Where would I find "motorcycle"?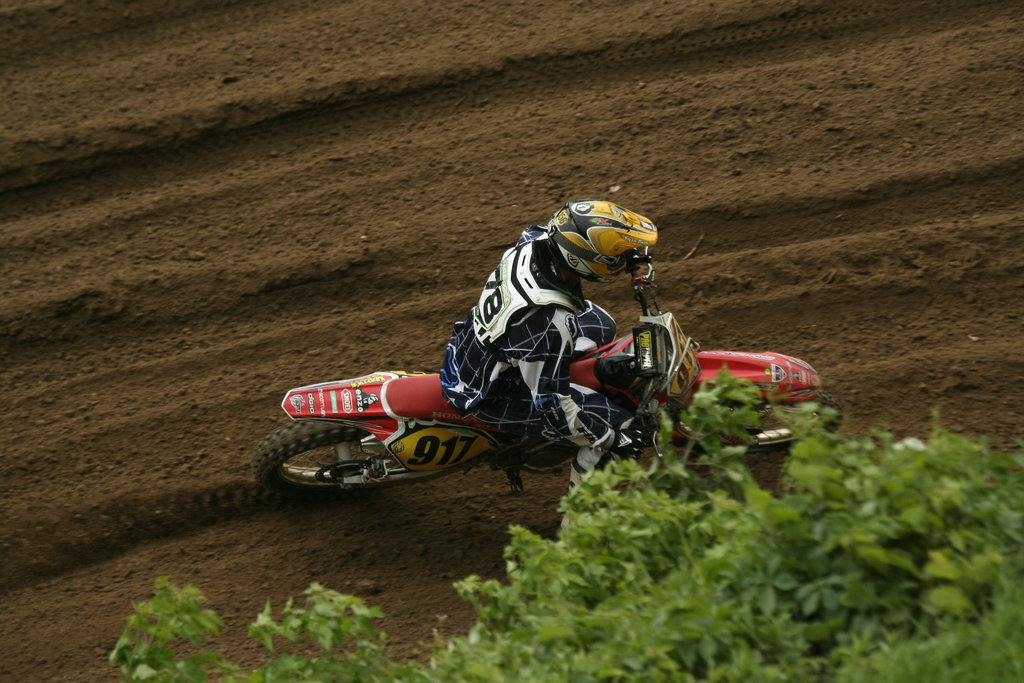
At 246/238/845/499.
